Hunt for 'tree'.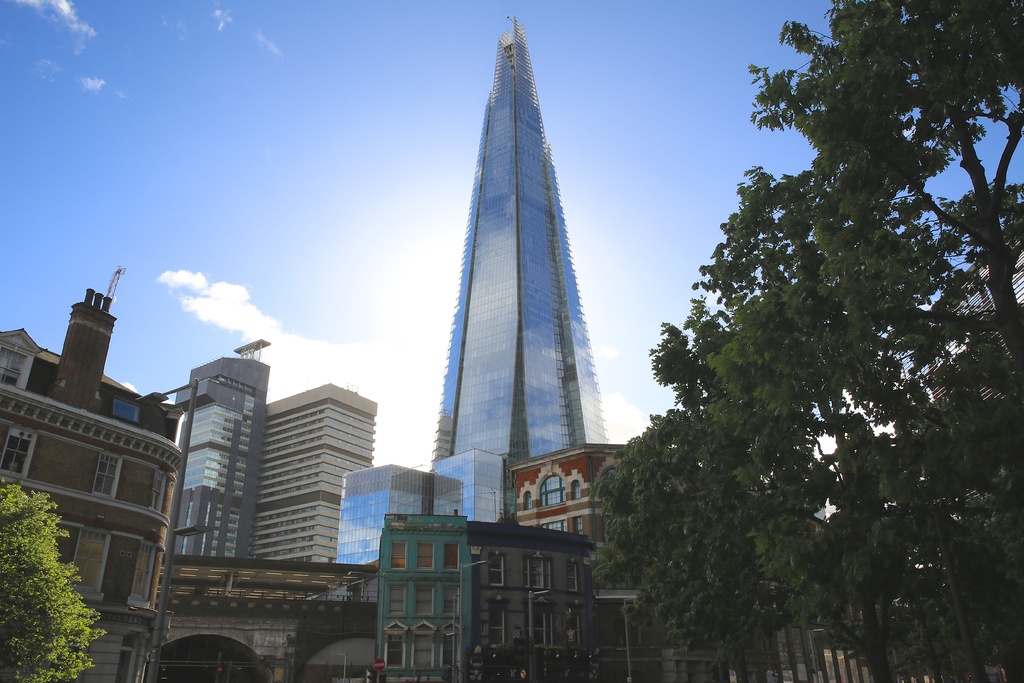
Hunted down at 0:497:84:671.
